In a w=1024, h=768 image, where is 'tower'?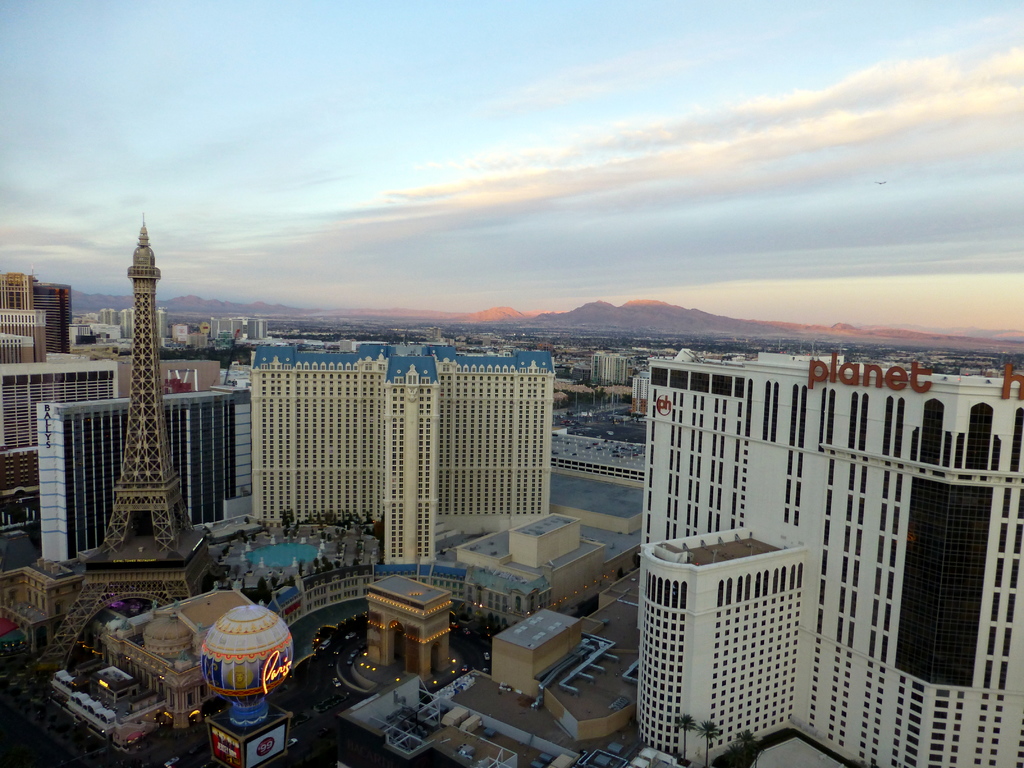
<bbox>0, 275, 39, 316</bbox>.
